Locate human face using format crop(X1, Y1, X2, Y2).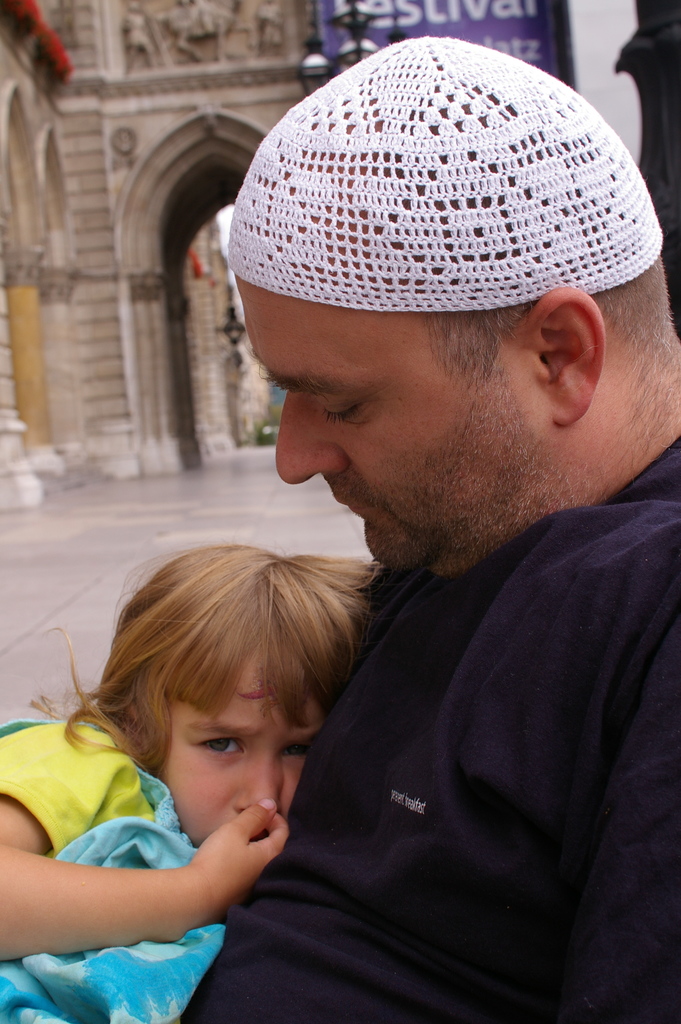
crop(152, 650, 327, 846).
